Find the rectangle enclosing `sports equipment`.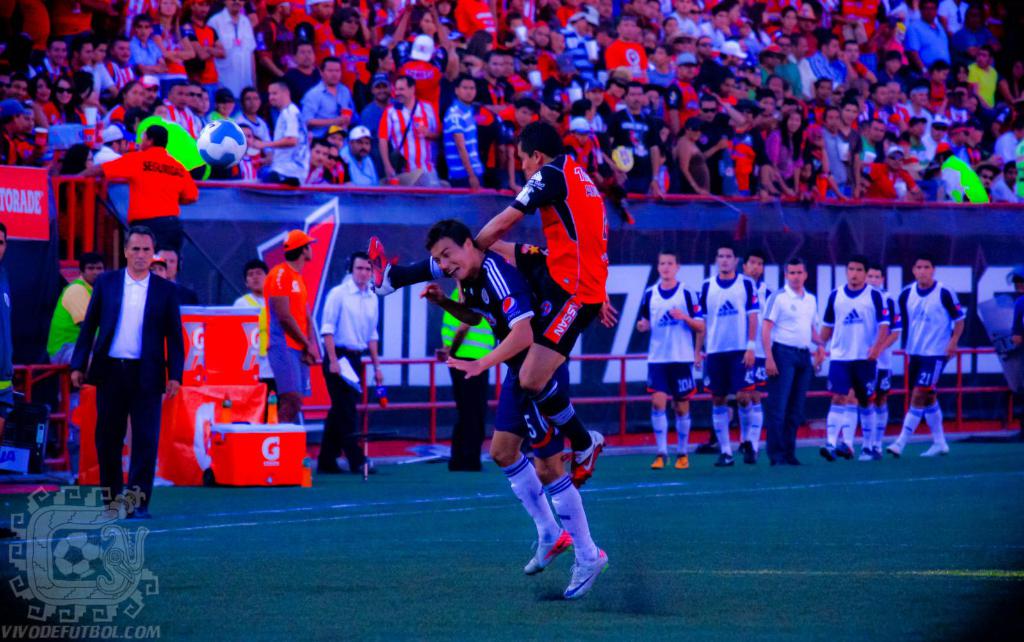
bbox=(651, 454, 669, 469).
